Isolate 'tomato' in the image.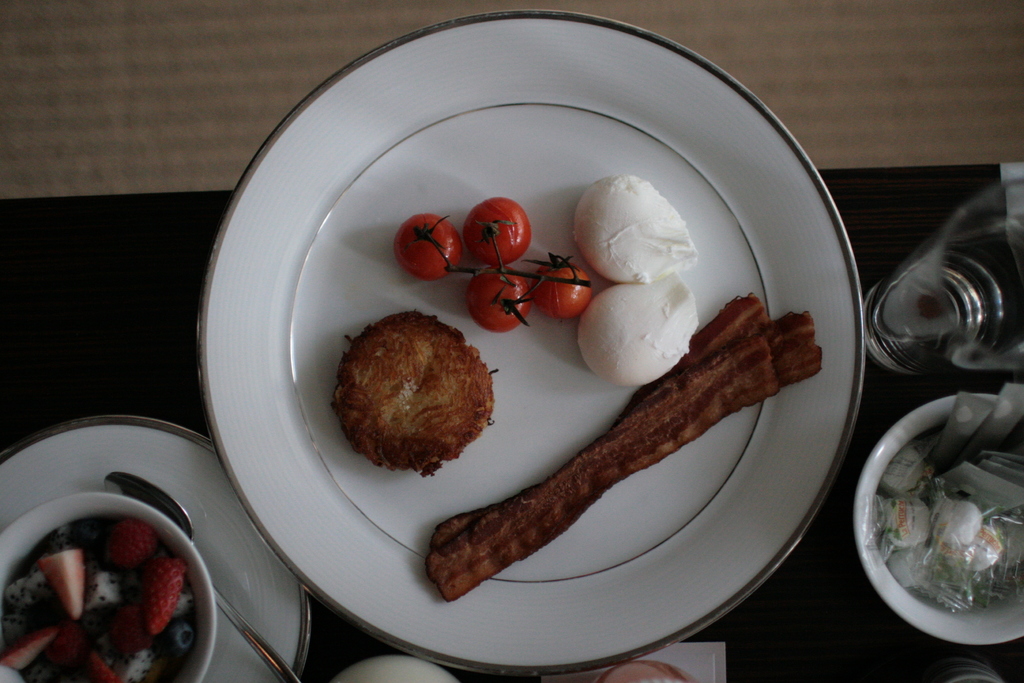
Isolated region: <bbox>467, 267, 532, 332</bbox>.
